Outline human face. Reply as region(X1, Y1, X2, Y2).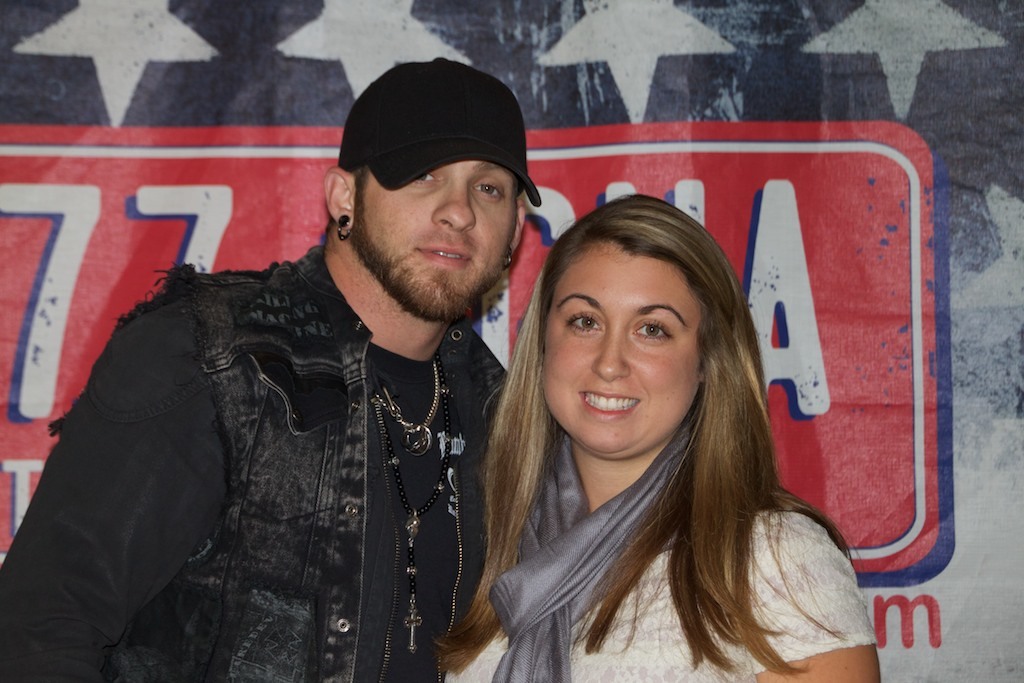
region(540, 257, 704, 460).
